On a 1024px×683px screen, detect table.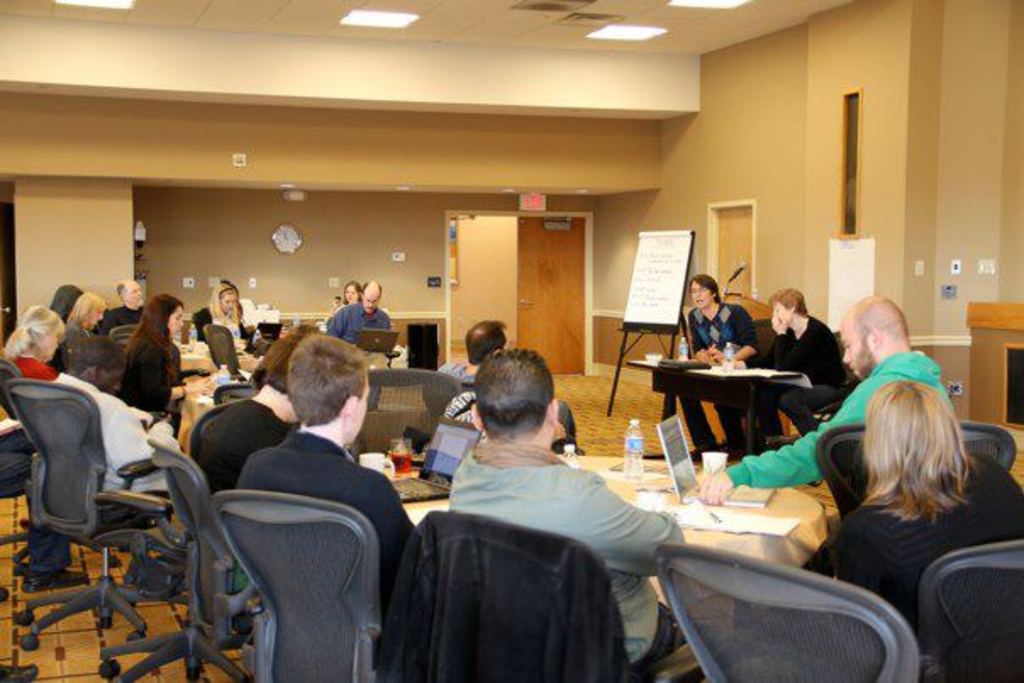
rect(388, 454, 826, 607).
